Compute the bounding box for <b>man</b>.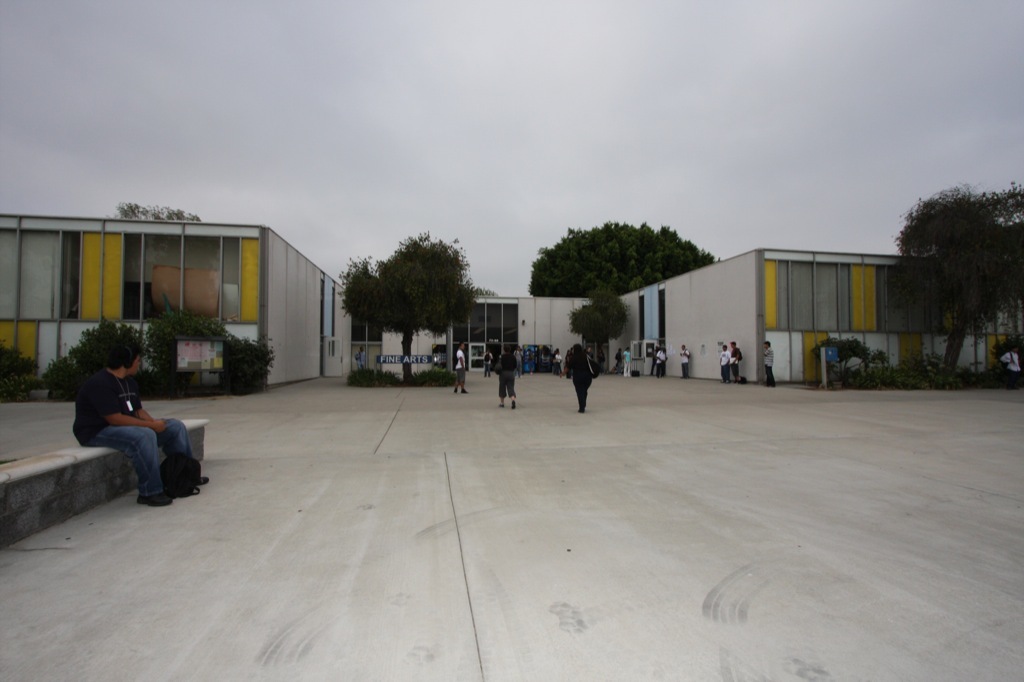
<bbox>655, 345, 670, 379</bbox>.
